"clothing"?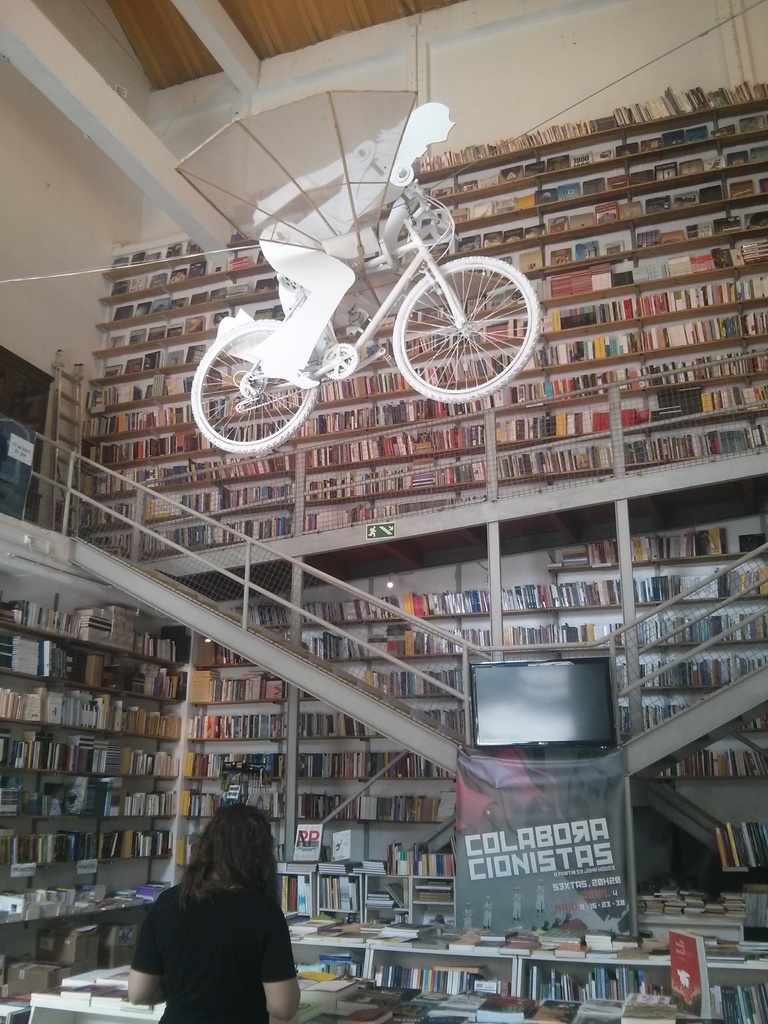
locate(532, 881, 548, 914)
